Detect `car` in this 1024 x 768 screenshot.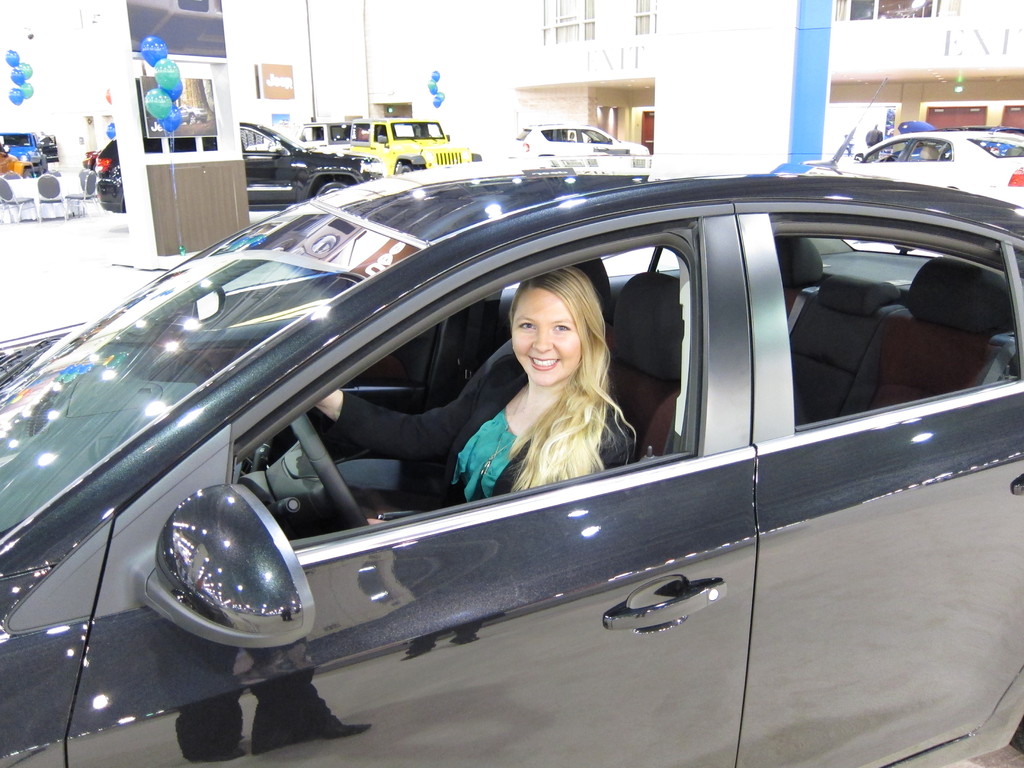
Detection: region(1, 131, 70, 168).
